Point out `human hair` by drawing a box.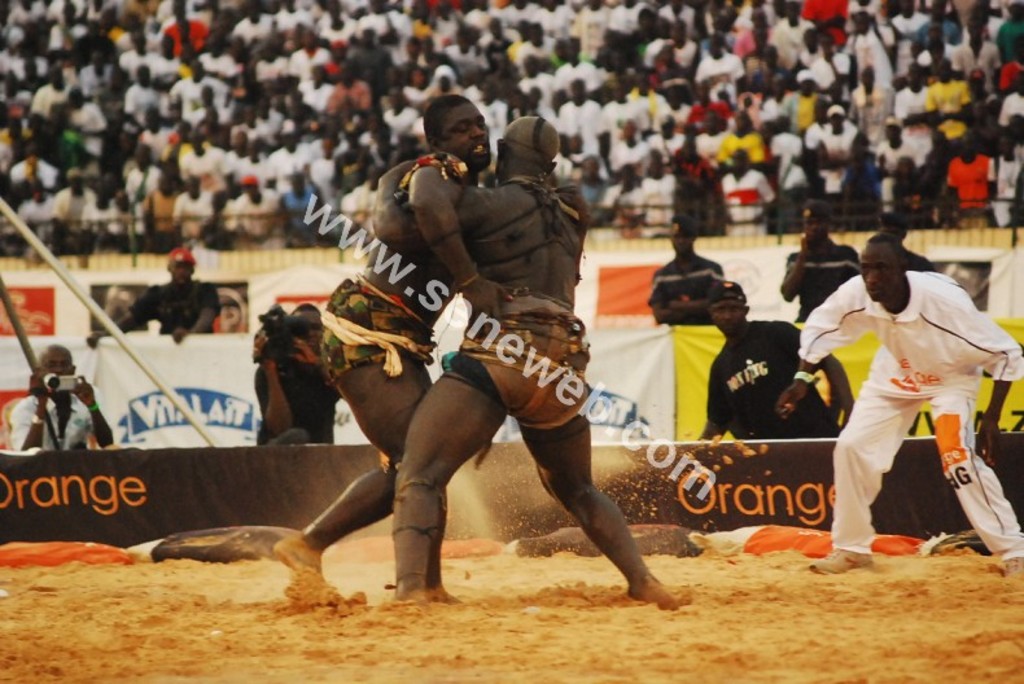
529 114 547 158.
